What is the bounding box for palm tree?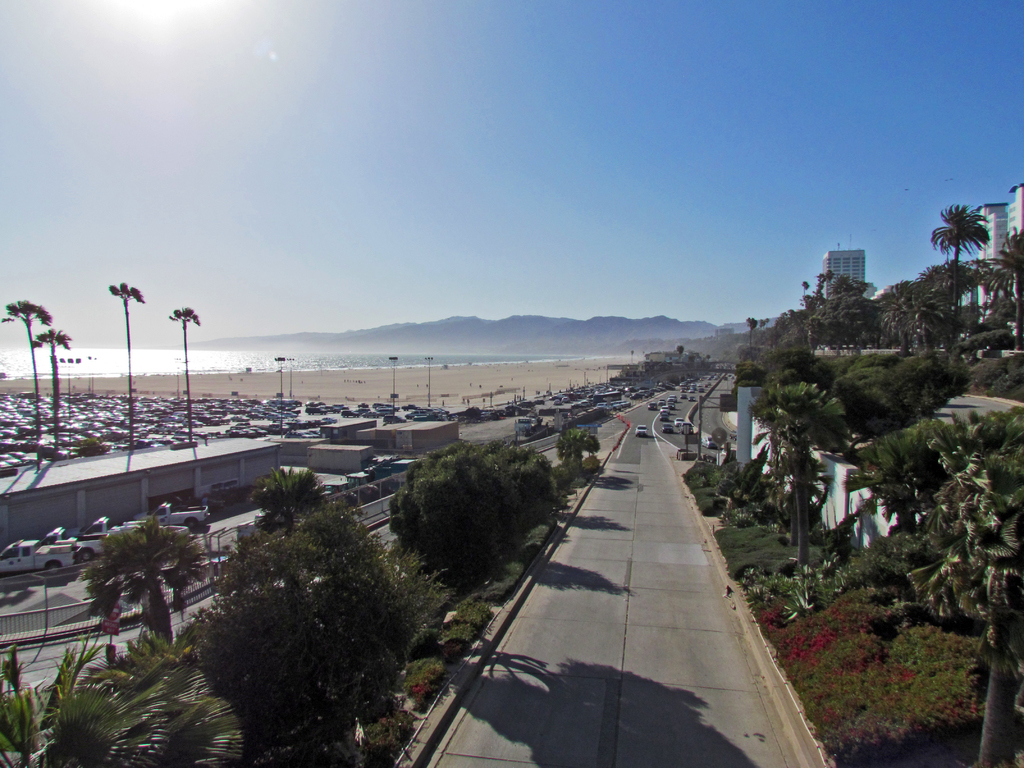
Rect(116, 284, 142, 445).
